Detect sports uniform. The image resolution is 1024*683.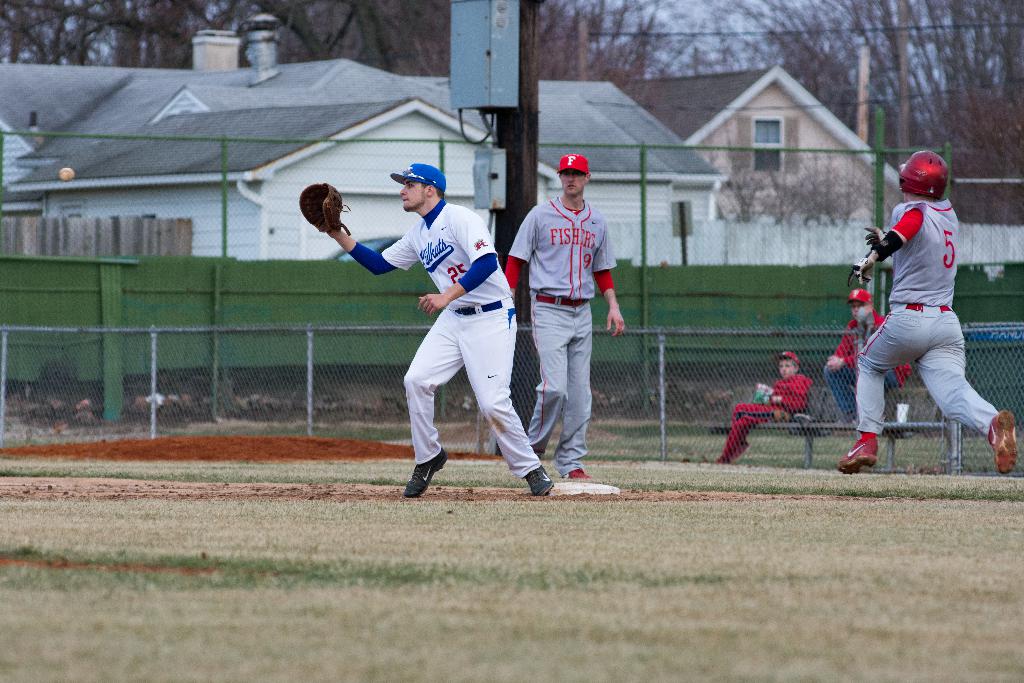
(left=712, top=375, right=824, bottom=465).
